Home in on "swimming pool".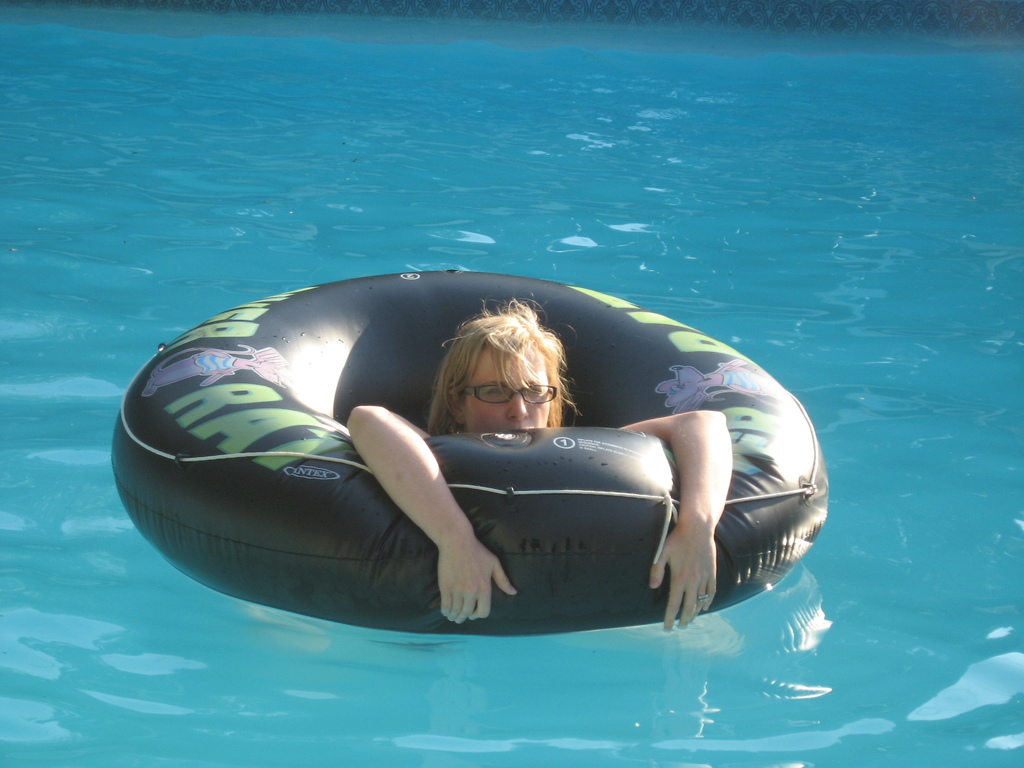
Homed in at bbox=[1, 0, 1023, 767].
